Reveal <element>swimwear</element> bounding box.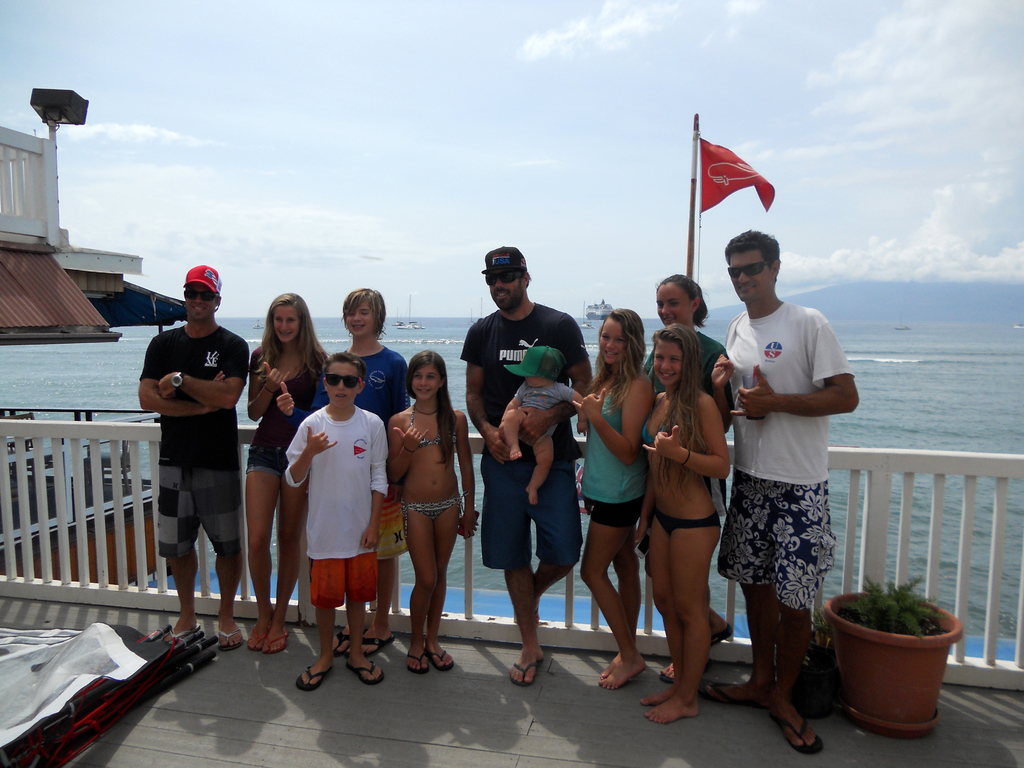
Revealed: [left=651, top=509, right=723, bottom=540].
